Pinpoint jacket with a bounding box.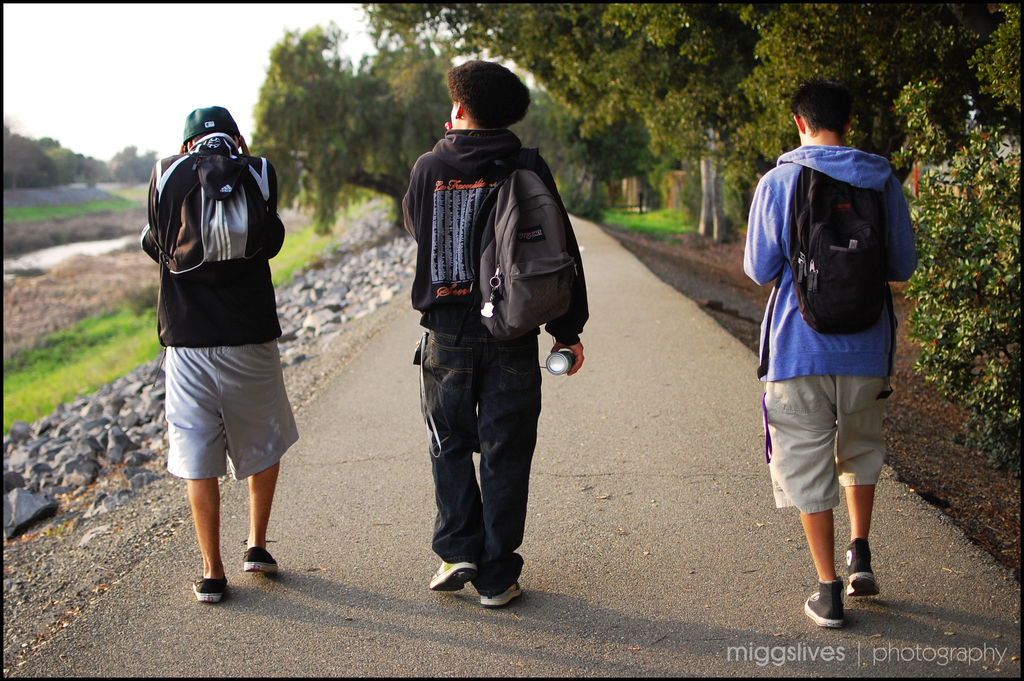
[136,135,283,356].
